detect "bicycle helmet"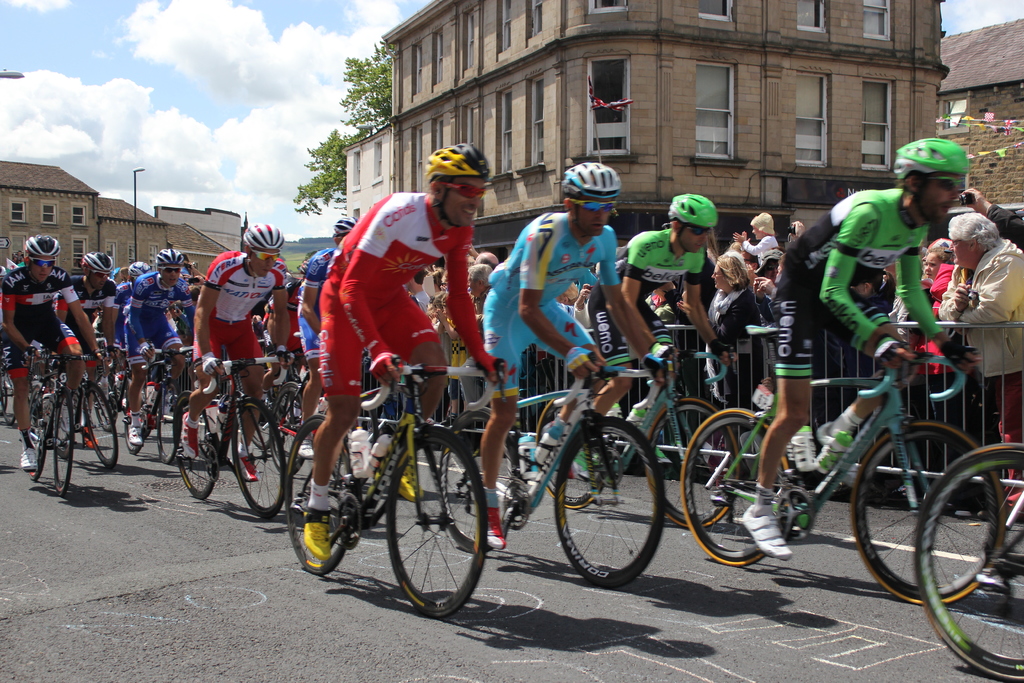
{"left": 422, "top": 142, "right": 486, "bottom": 183}
